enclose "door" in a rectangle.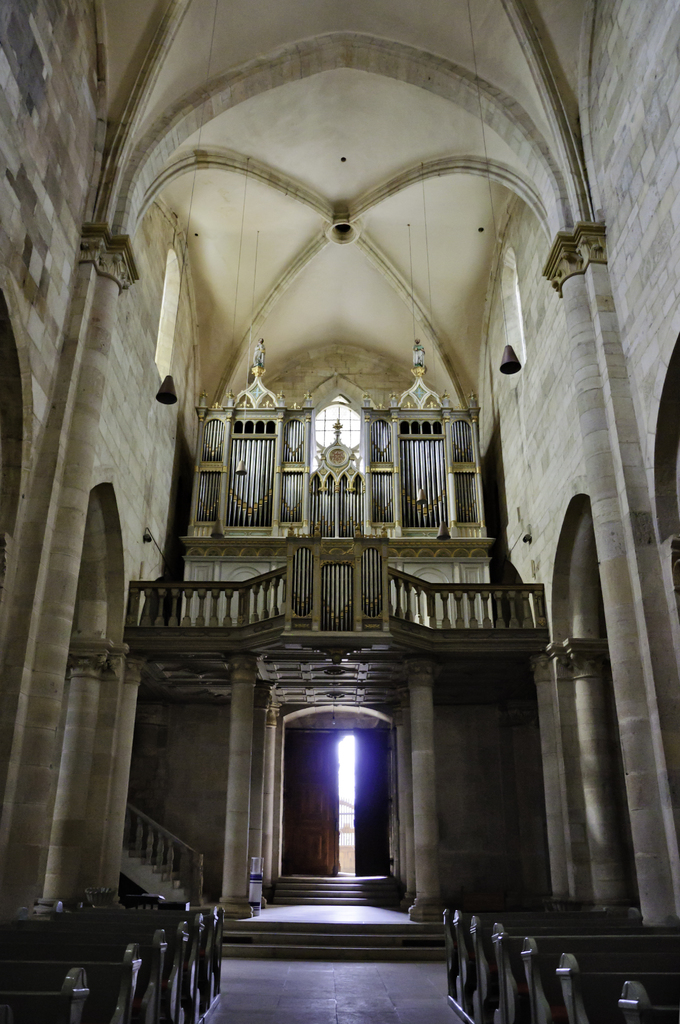
{"x1": 280, "y1": 731, "x2": 339, "y2": 876}.
